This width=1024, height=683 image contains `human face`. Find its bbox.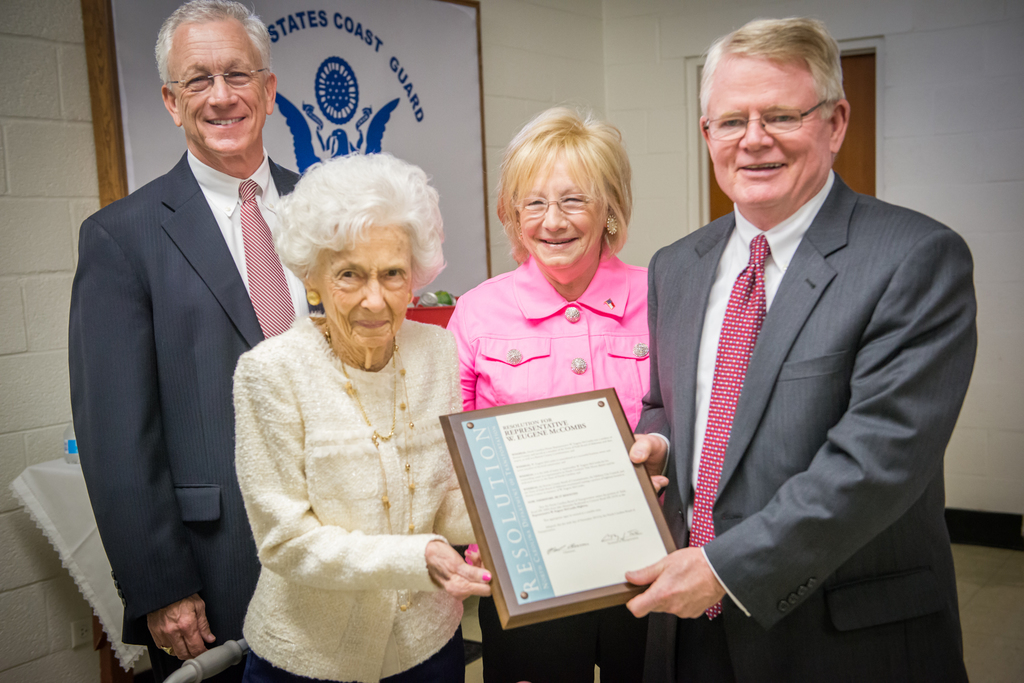
509 147 608 276.
